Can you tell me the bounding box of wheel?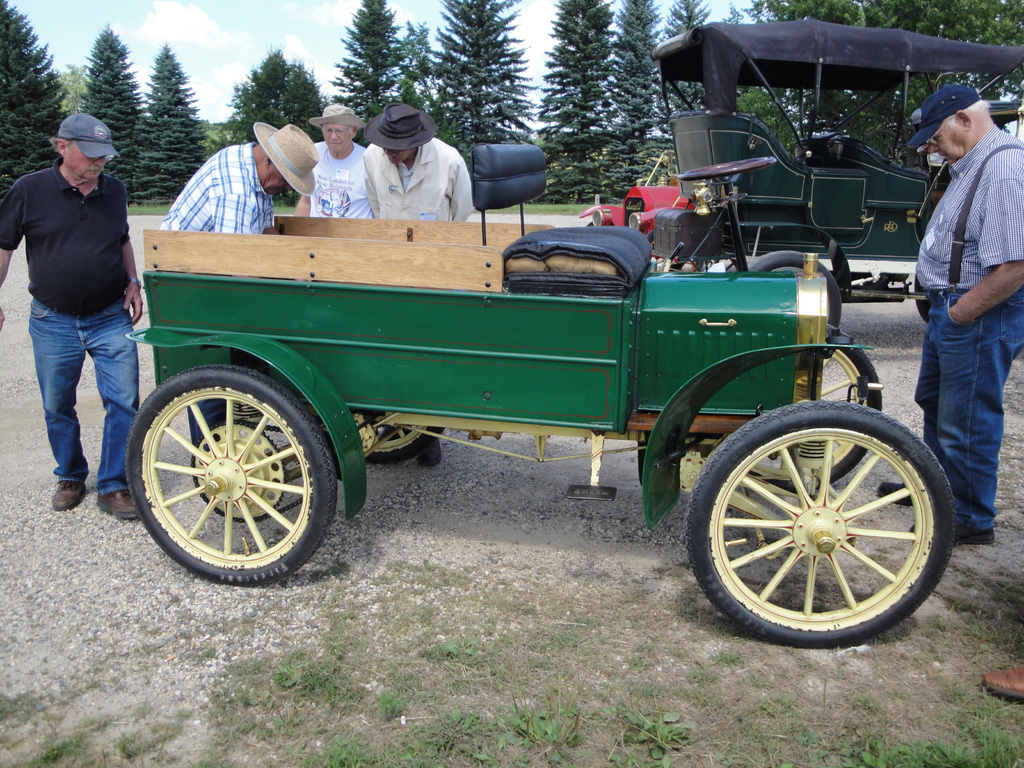
<bbox>123, 362, 337, 586</bbox>.
